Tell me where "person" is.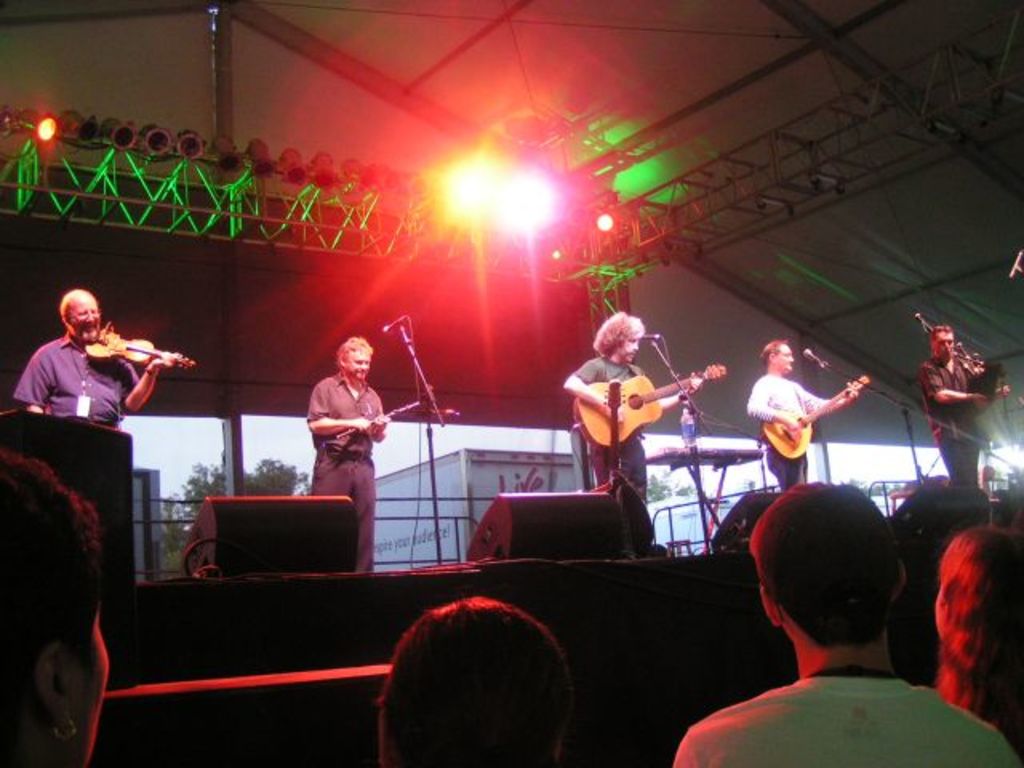
"person" is at pyautogui.locateOnScreen(14, 285, 184, 435).
